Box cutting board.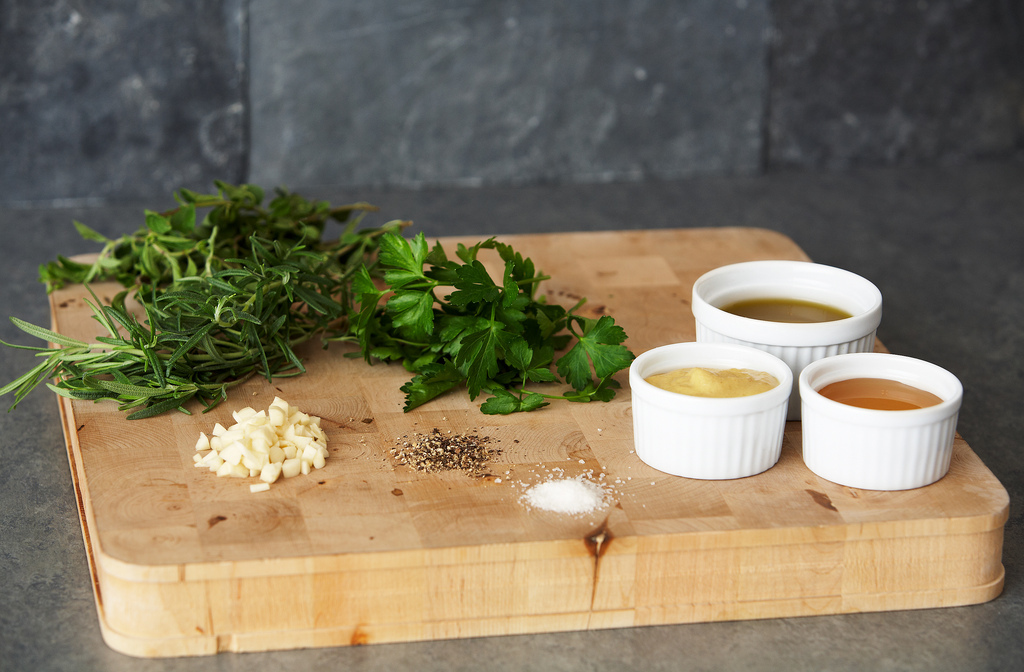
pyautogui.locateOnScreen(43, 223, 1012, 662).
